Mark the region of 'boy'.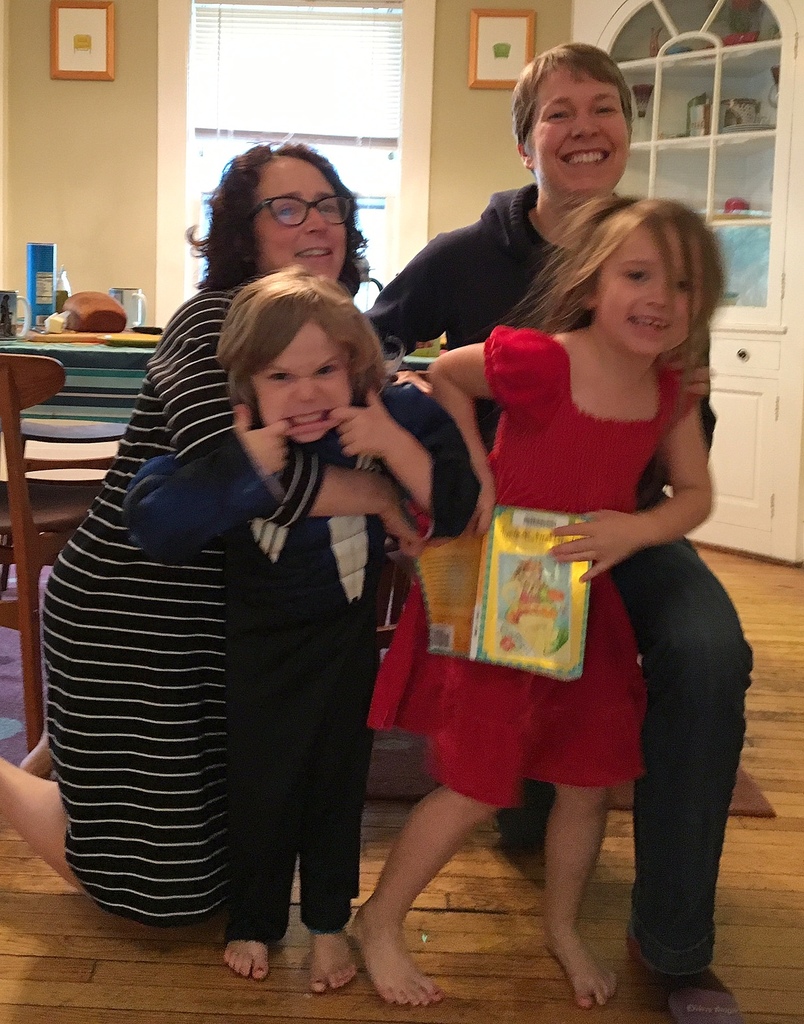
Region: <region>125, 267, 496, 977</region>.
